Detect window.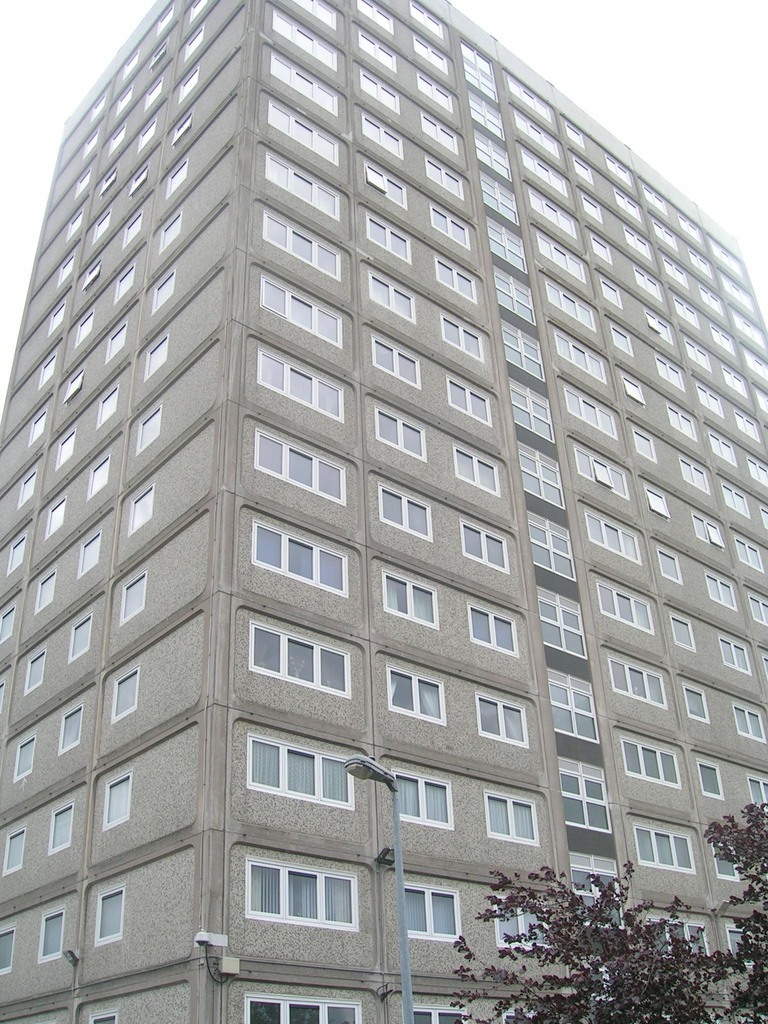
Detected at region(477, 695, 524, 749).
